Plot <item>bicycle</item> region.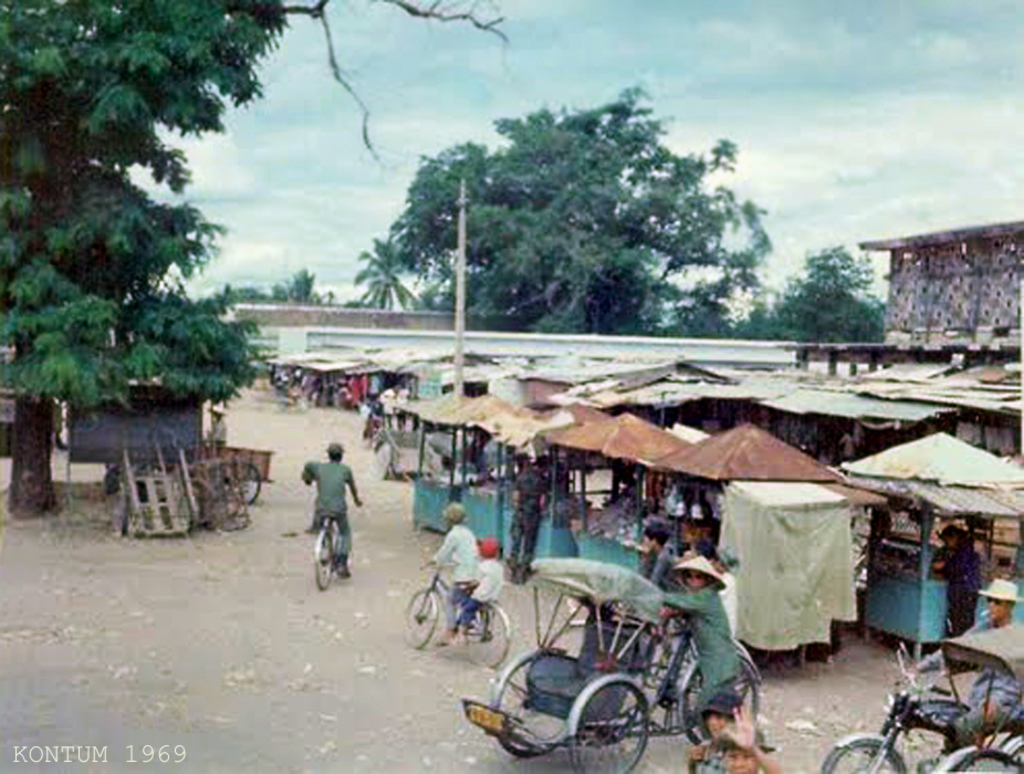
Plotted at bbox(403, 556, 512, 668).
